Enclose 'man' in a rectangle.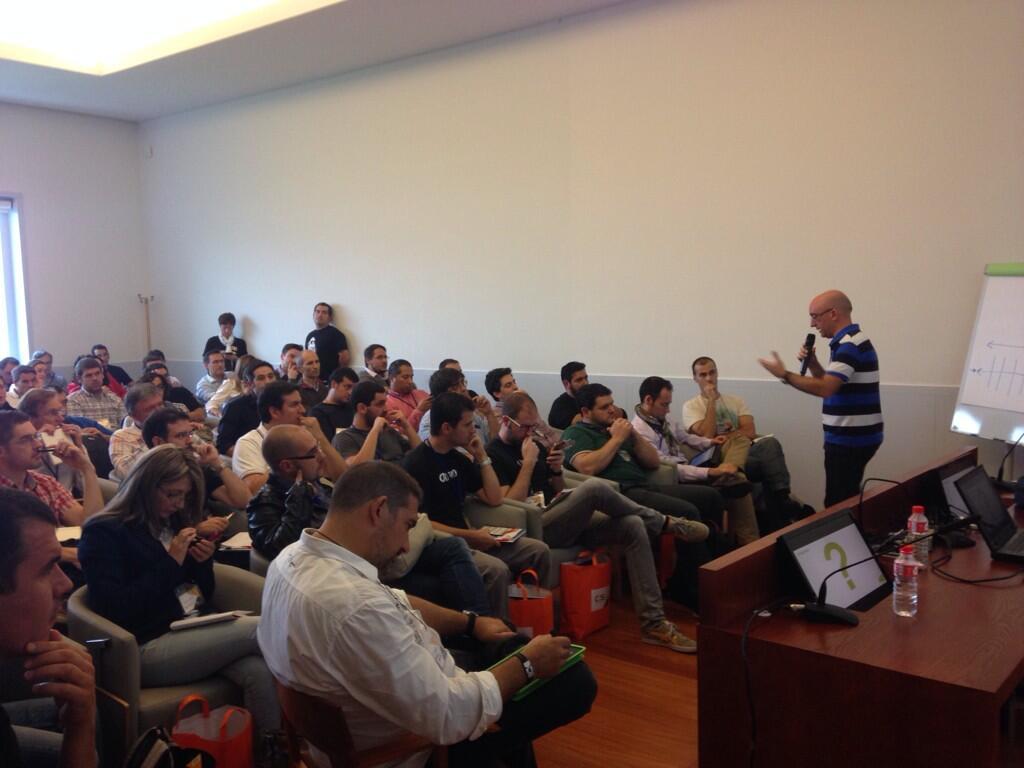
region(405, 394, 561, 703).
